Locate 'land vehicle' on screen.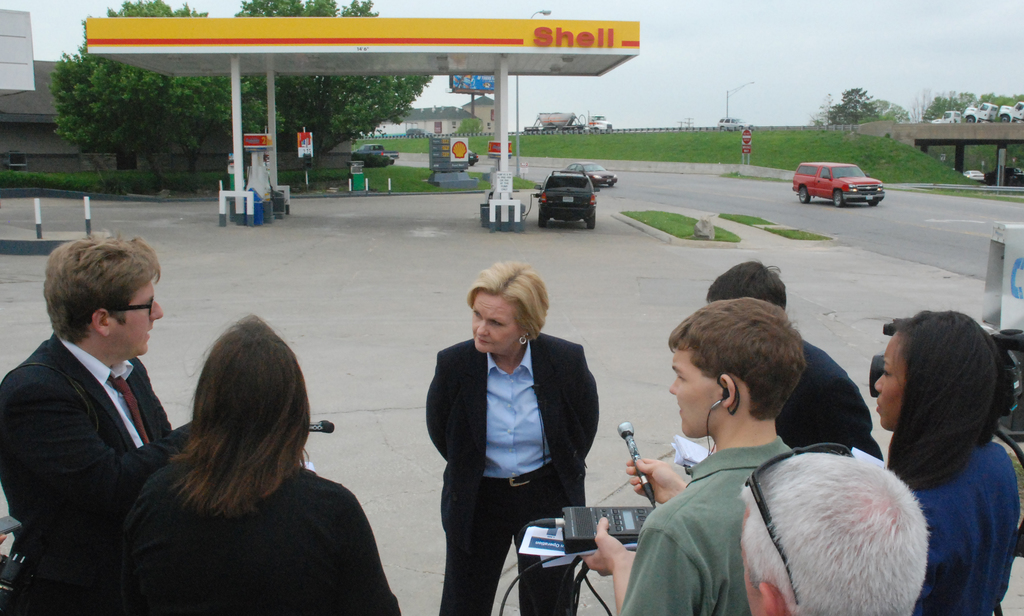
On screen at bbox=[353, 145, 401, 166].
